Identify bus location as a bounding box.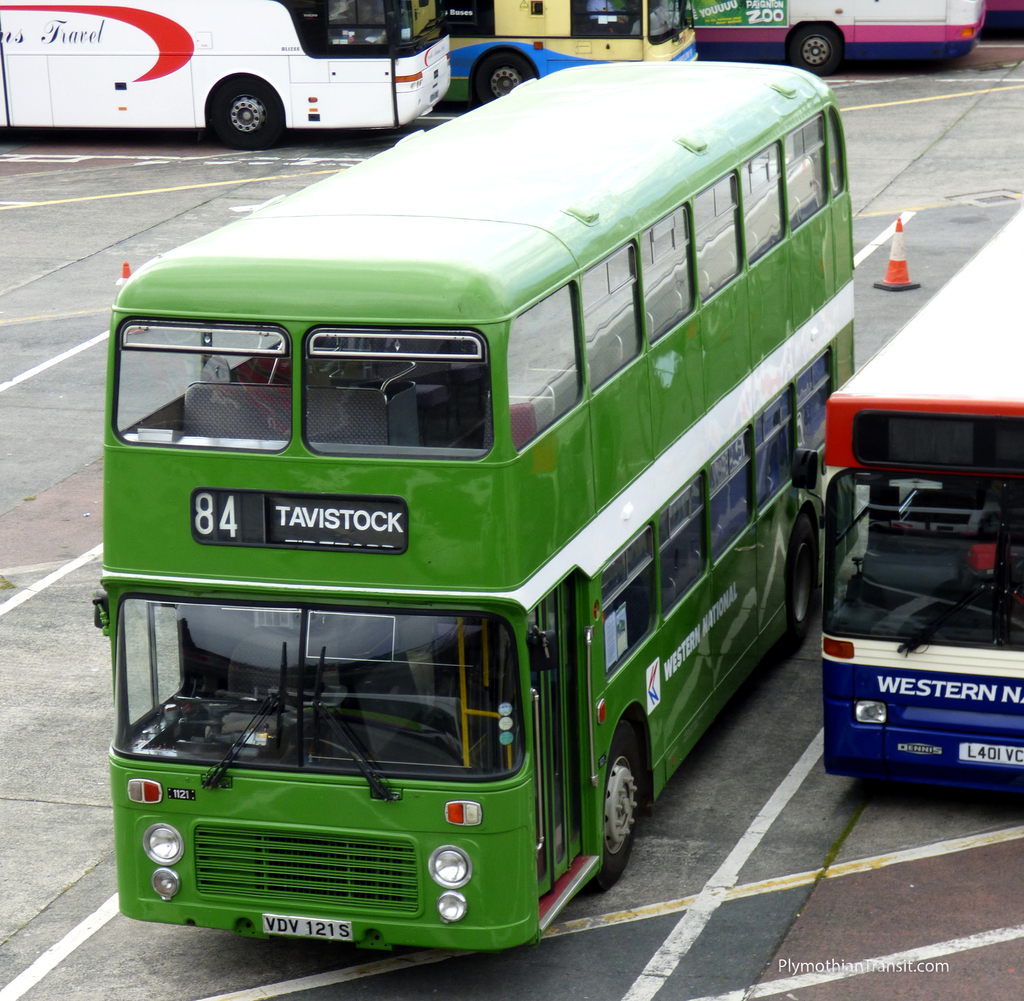
pyautogui.locateOnScreen(688, 0, 984, 73).
